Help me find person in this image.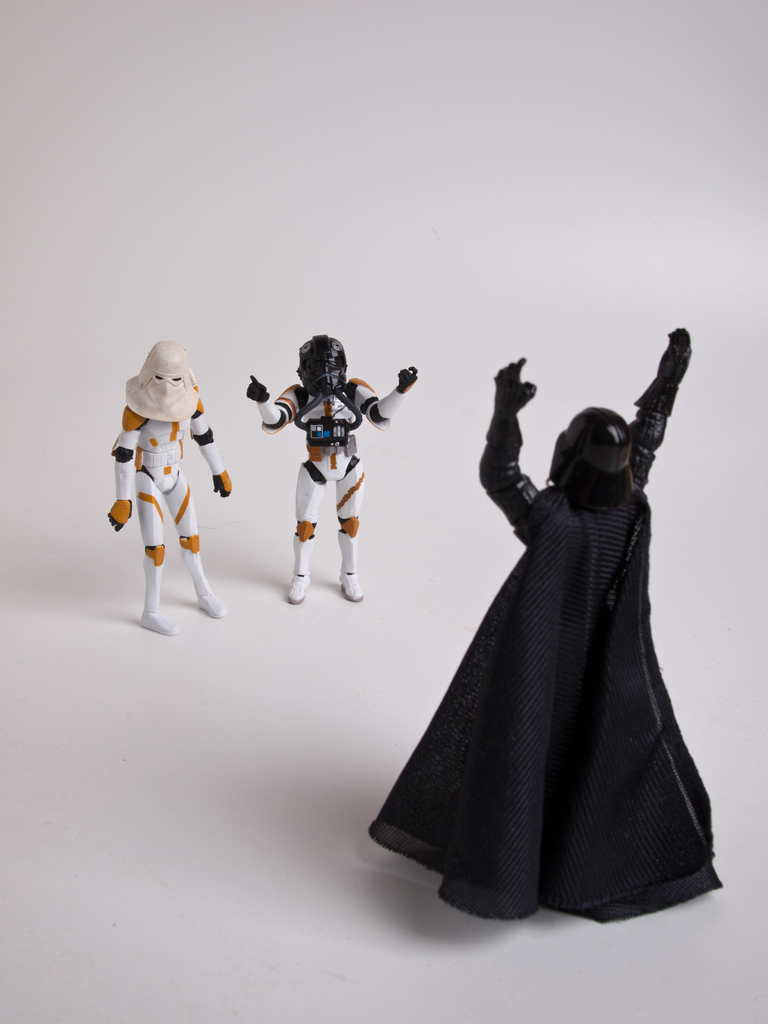
Found it: x1=108 y1=339 x2=234 y2=638.
